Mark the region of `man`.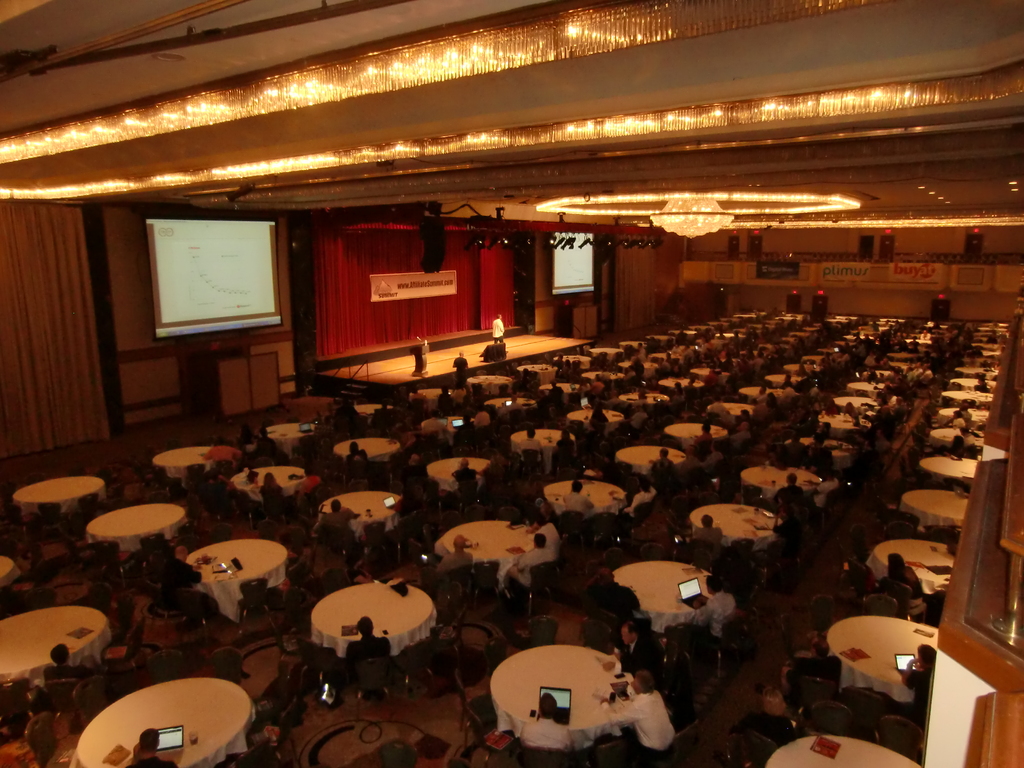
Region: <bbox>787, 641, 844, 708</bbox>.
